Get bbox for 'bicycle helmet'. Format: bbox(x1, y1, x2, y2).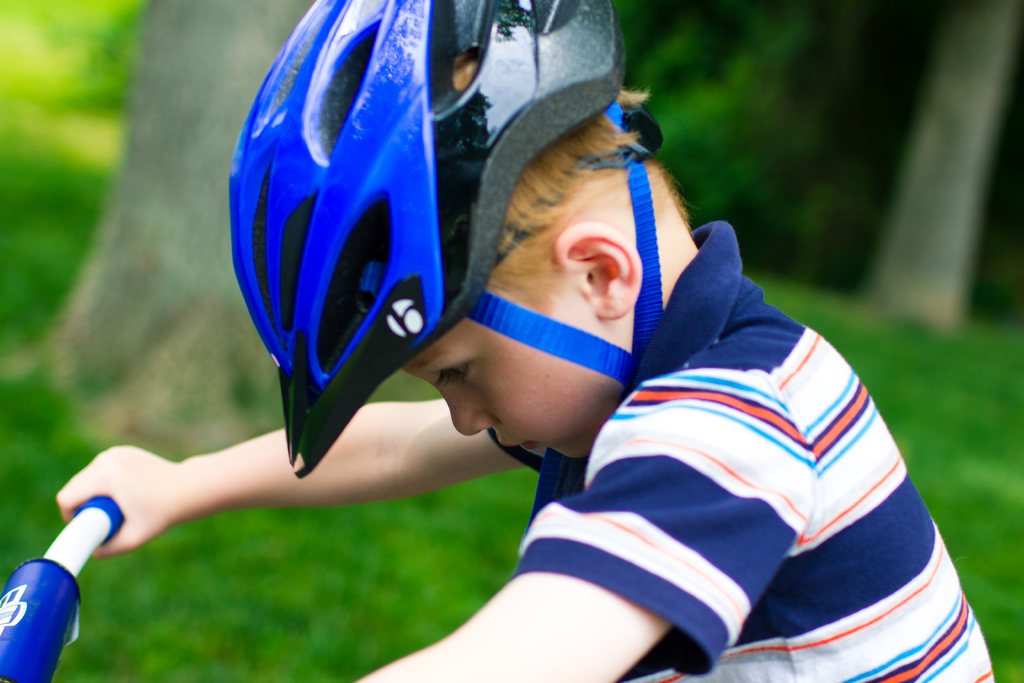
bbox(228, 1, 624, 474).
